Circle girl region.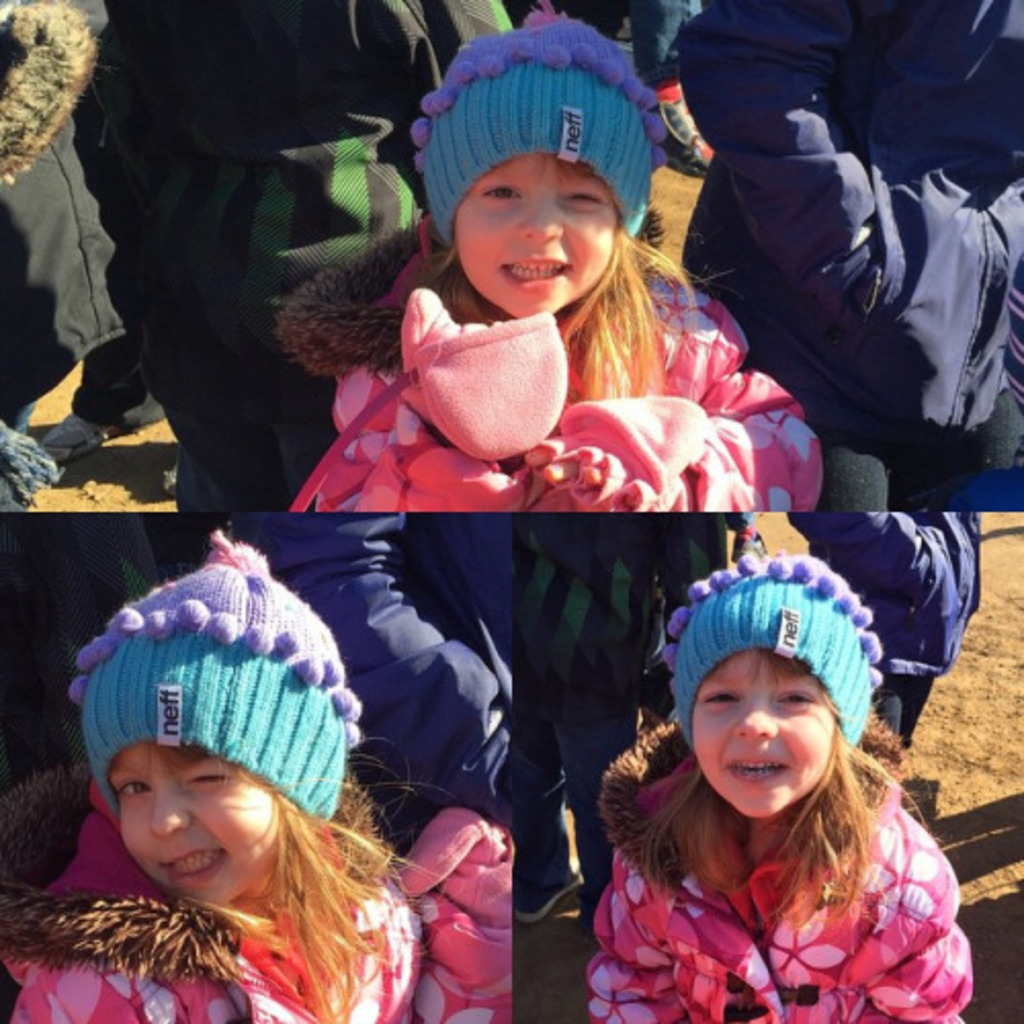
Region: BBox(580, 545, 979, 1022).
